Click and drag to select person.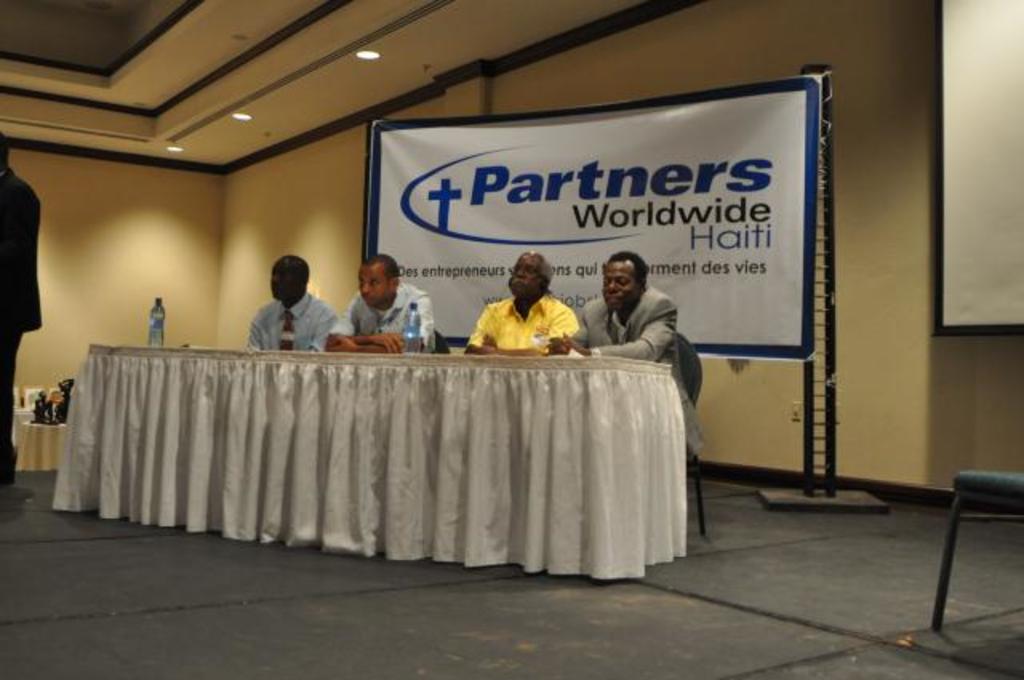
Selection: x1=240 y1=248 x2=339 y2=362.
